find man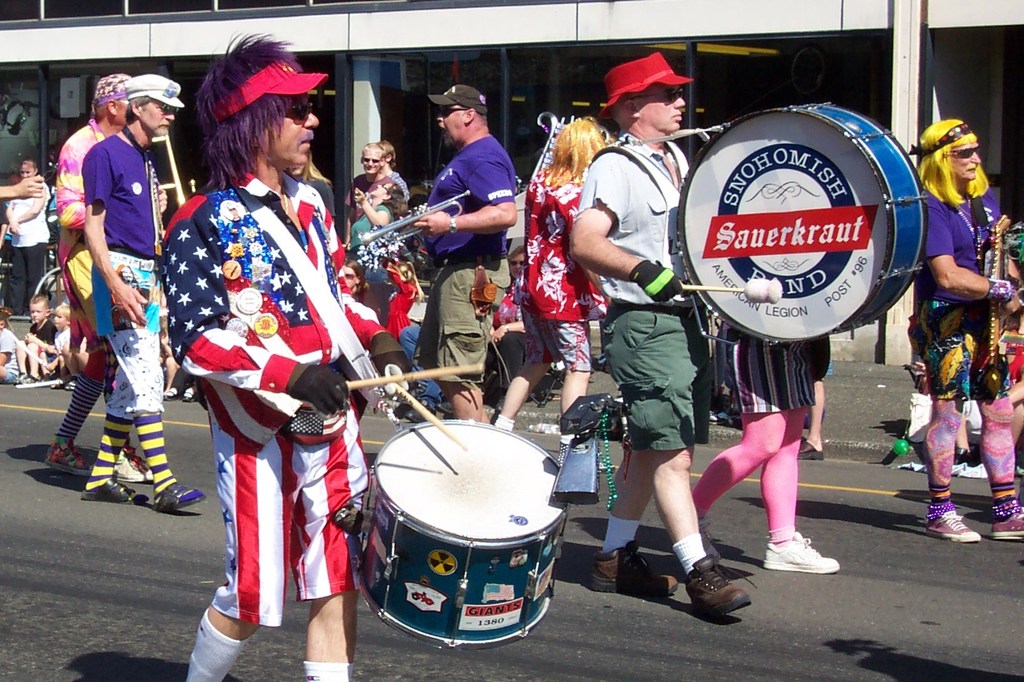
<bbox>587, 78, 735, 610</bbox>
